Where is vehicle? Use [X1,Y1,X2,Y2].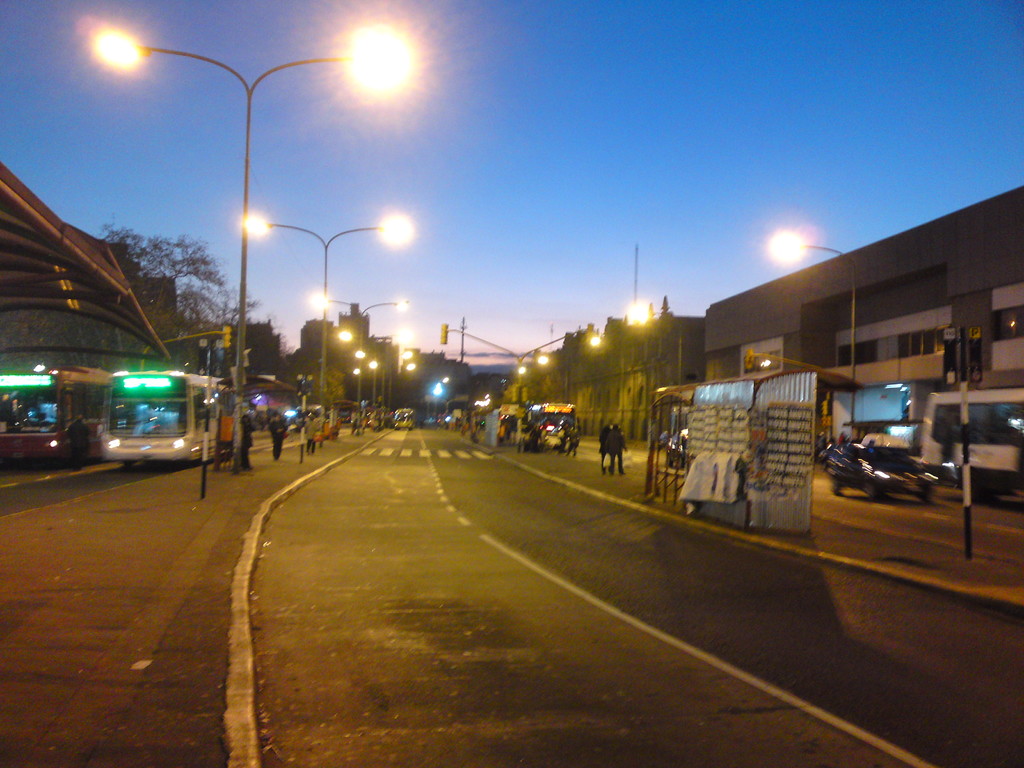
[394,408,414,431].
